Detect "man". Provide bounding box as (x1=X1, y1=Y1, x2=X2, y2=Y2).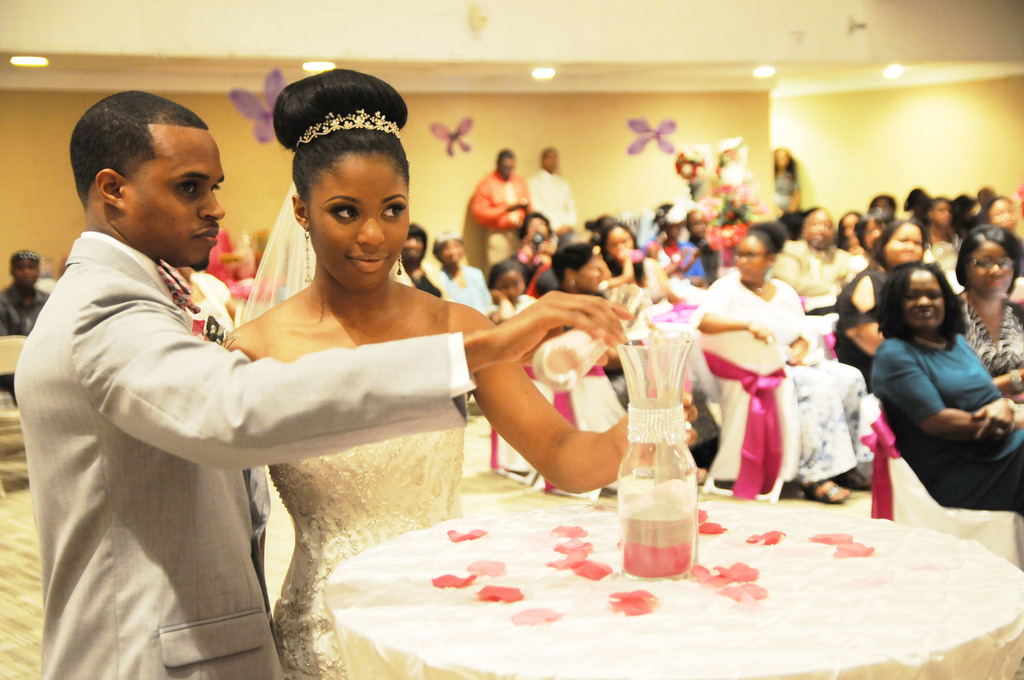
(x1=468, y1=149, x2=540, y2=277).
